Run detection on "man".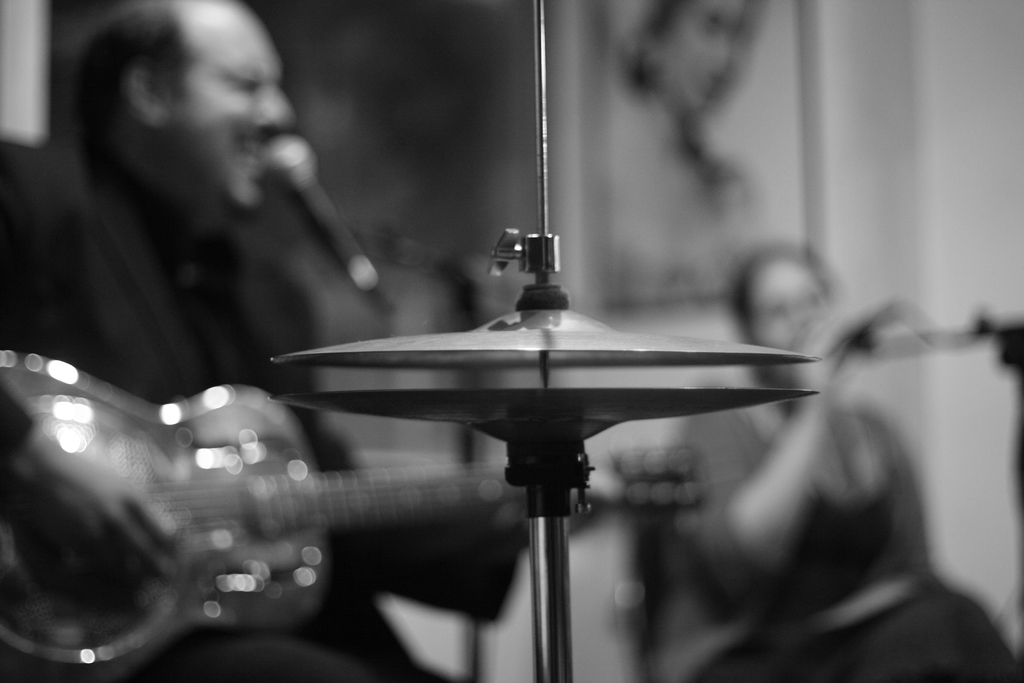
Result: x1=0, y1=0, x2=469, y2=682.
